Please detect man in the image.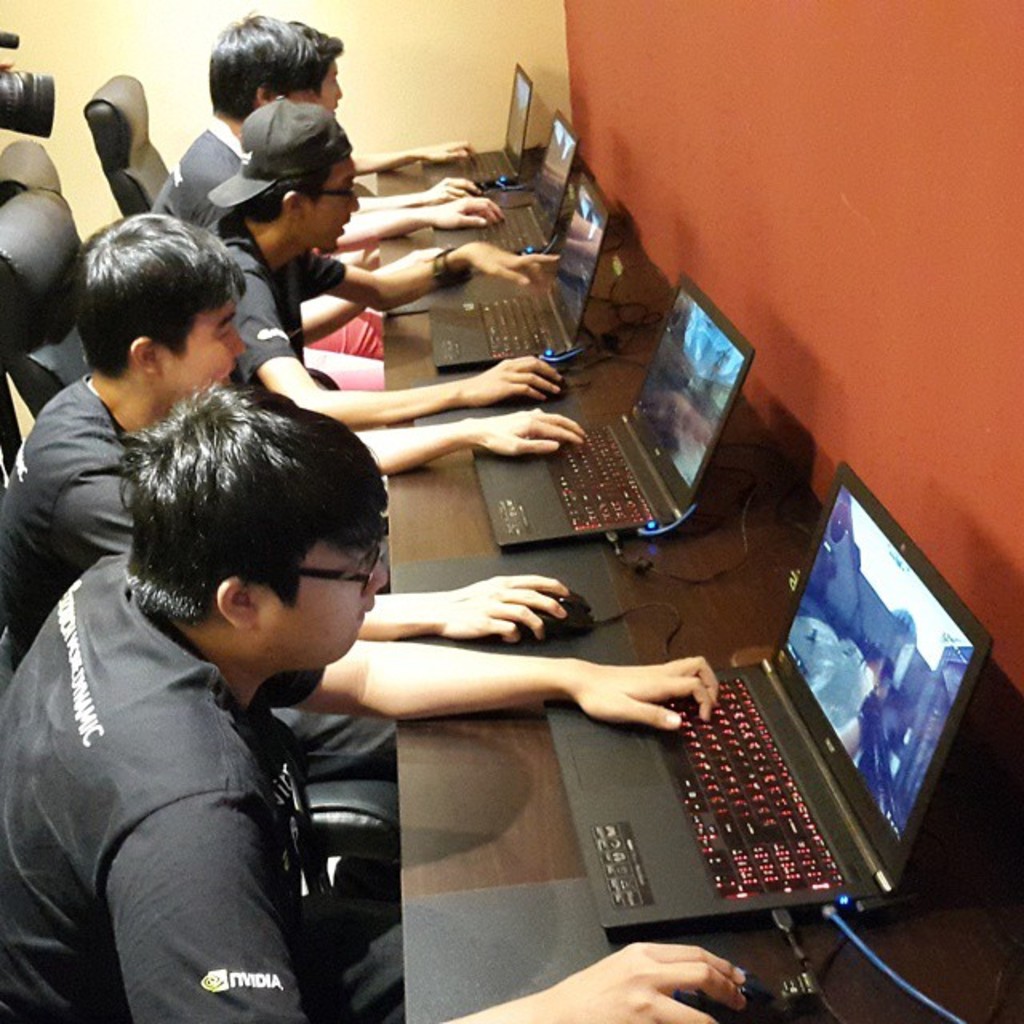
BBox(208, 96, 570, 434).
